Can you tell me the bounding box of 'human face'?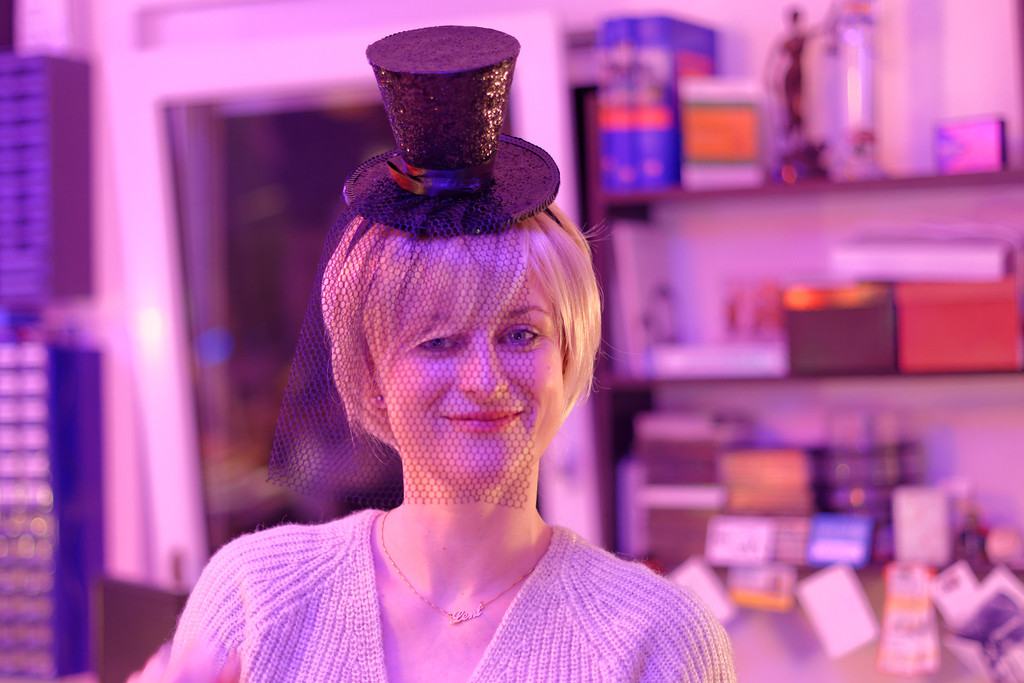
[x1=364, y1=241, x2=566, y2=483].
